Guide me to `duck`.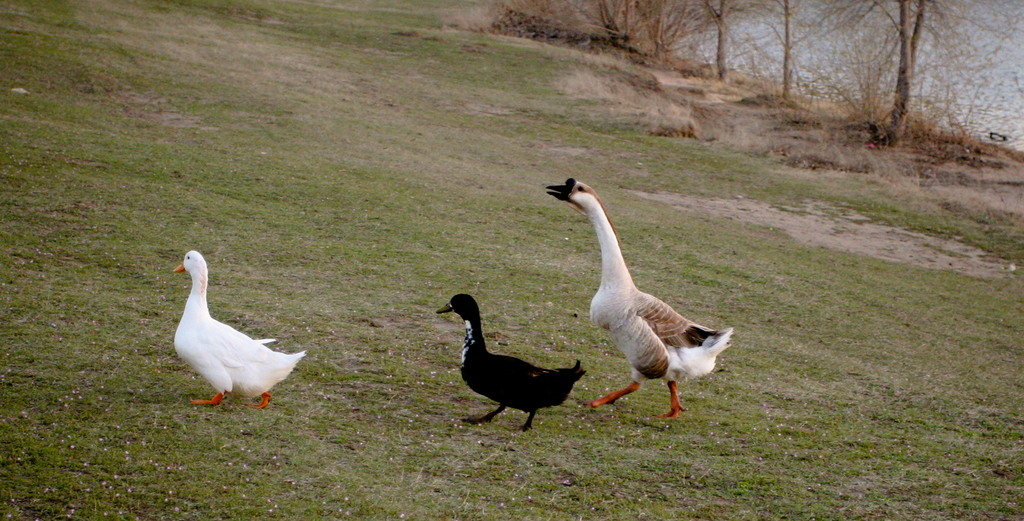
Guidance: 154/244/307/411.
